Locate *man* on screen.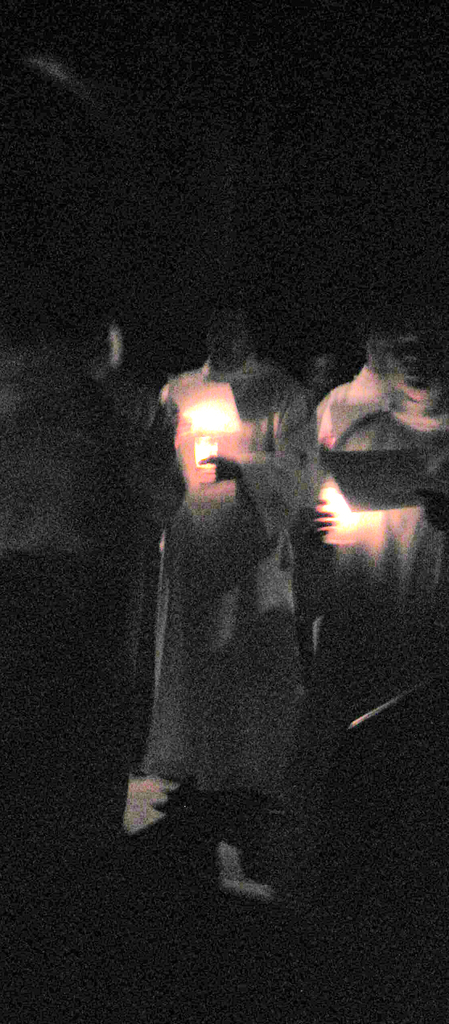
On screen at x1=297, y1=324, x2=448, y2=849.
